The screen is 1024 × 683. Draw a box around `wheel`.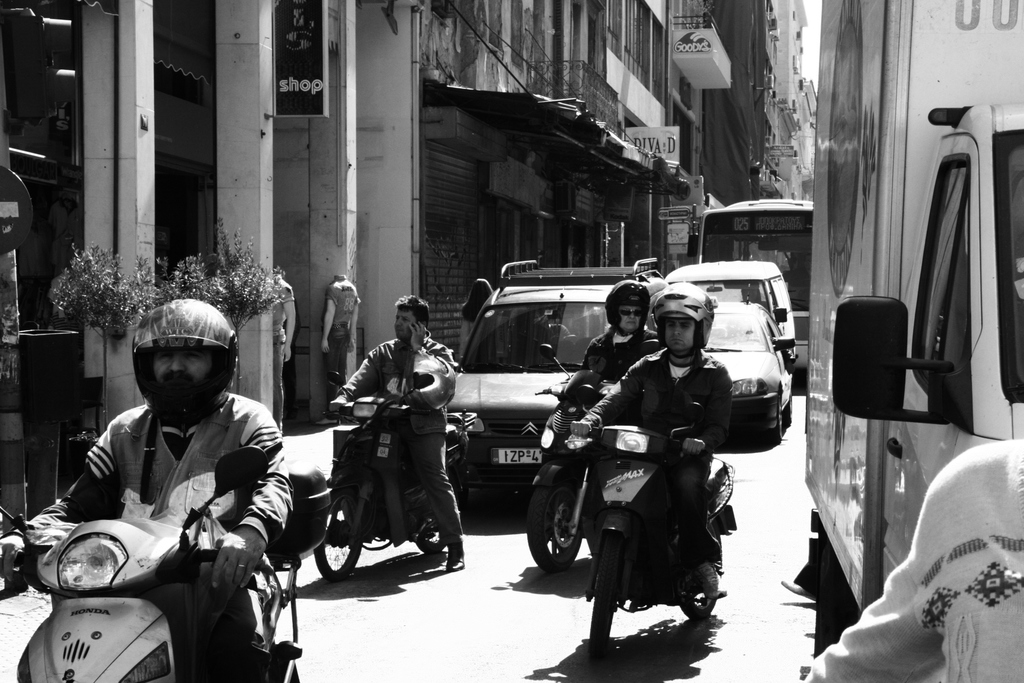
(left=588, top=534, right=607, bottom=661).
